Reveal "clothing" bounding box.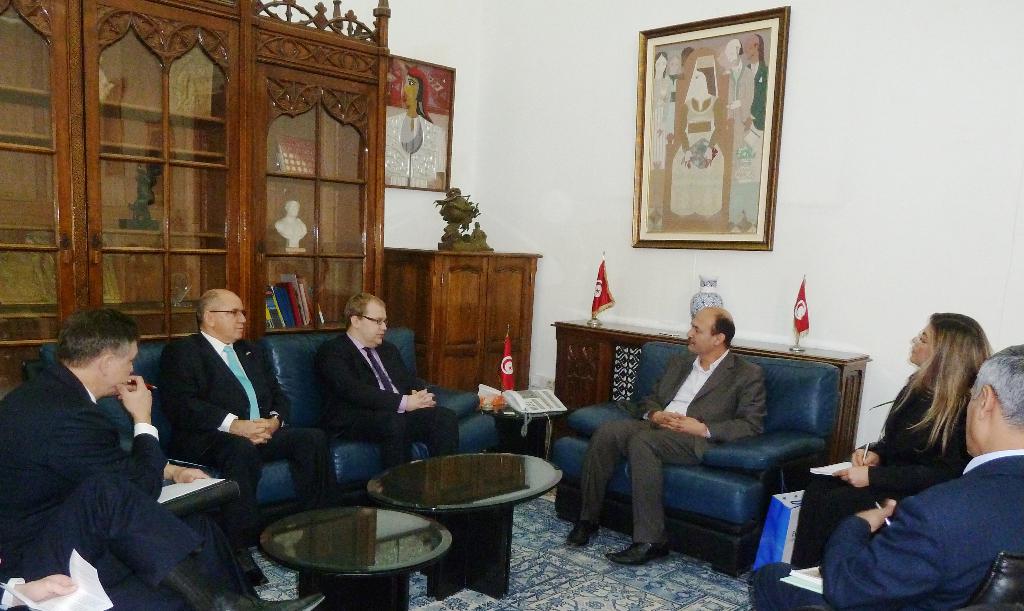
Revealed: detection(797, 450, 1023, 610).
